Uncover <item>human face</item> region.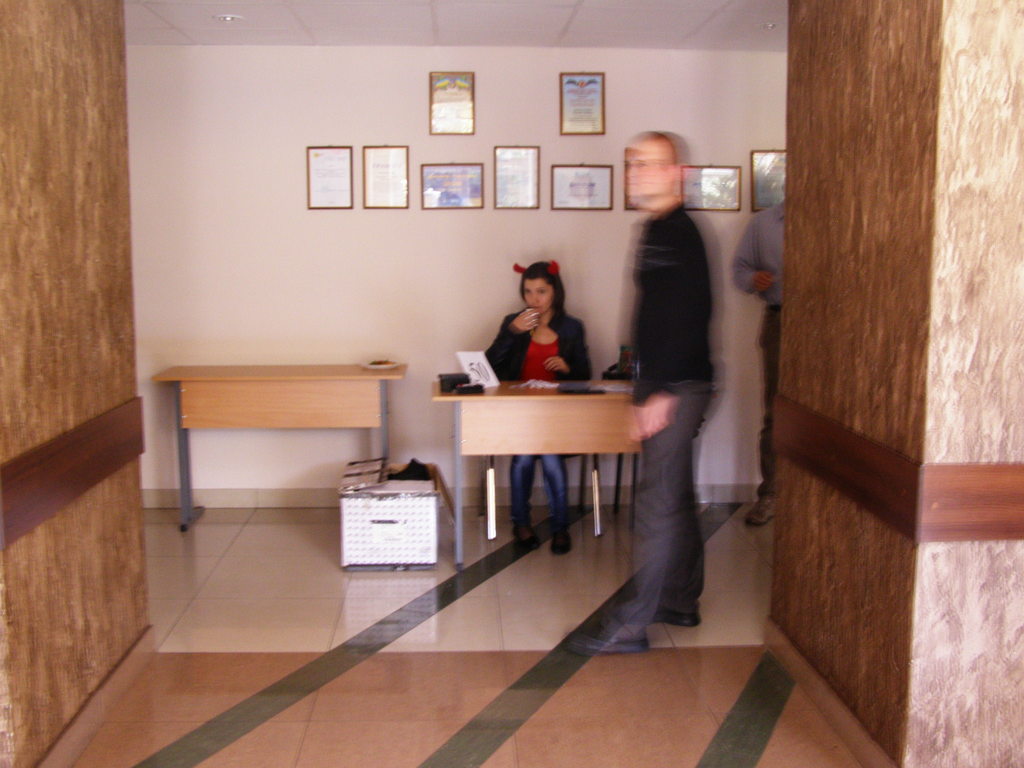
Uncovered: rect(524, 278, 556, 314).
